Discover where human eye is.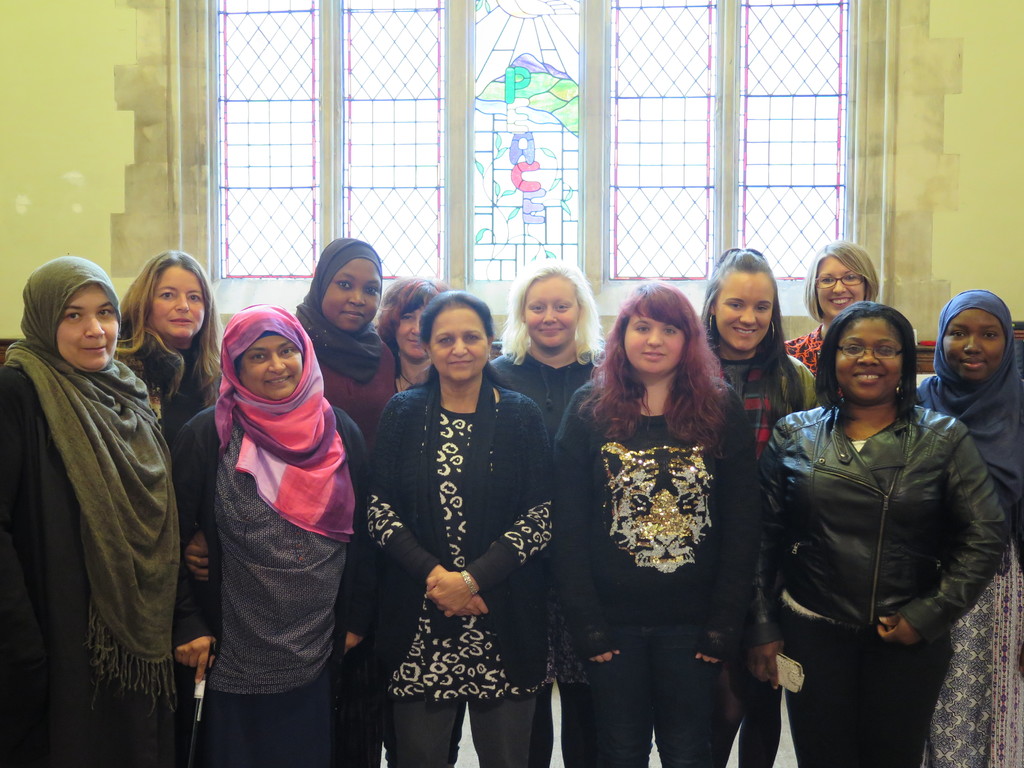
Discovered at Rect(876, 346, 895, 358).
